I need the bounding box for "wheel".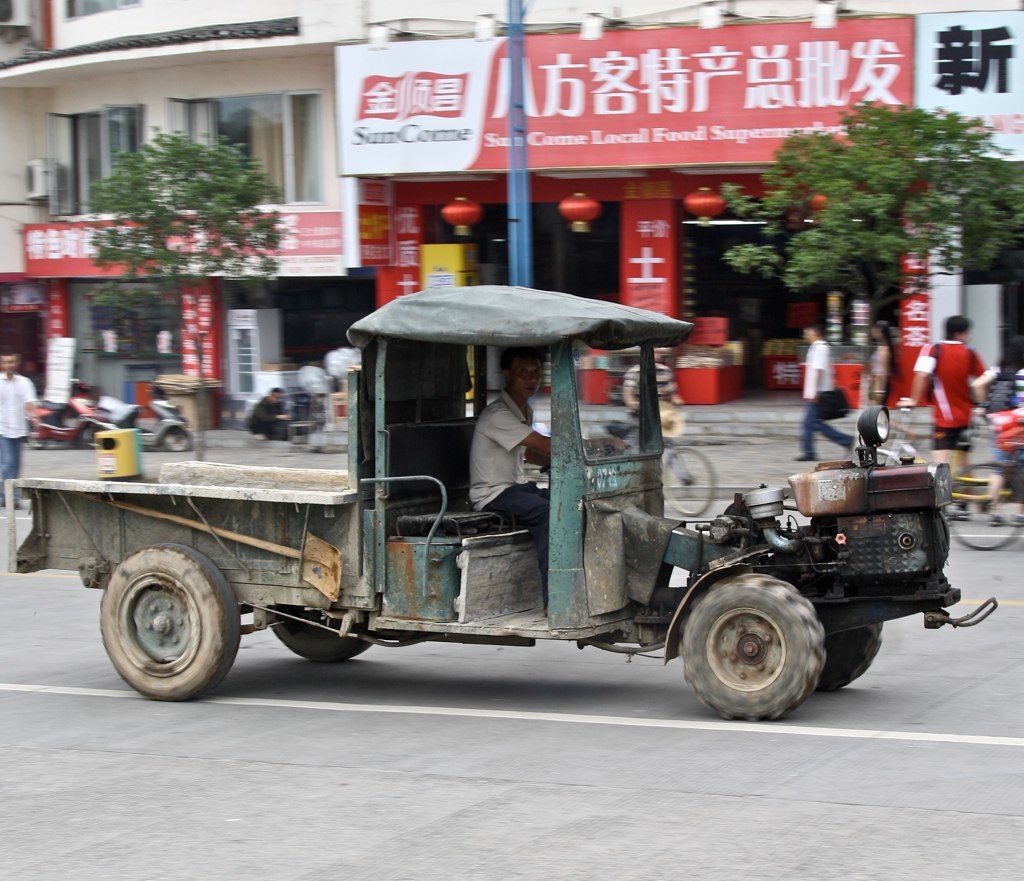
Here it is: crop(949, 466, 1020, 549).
